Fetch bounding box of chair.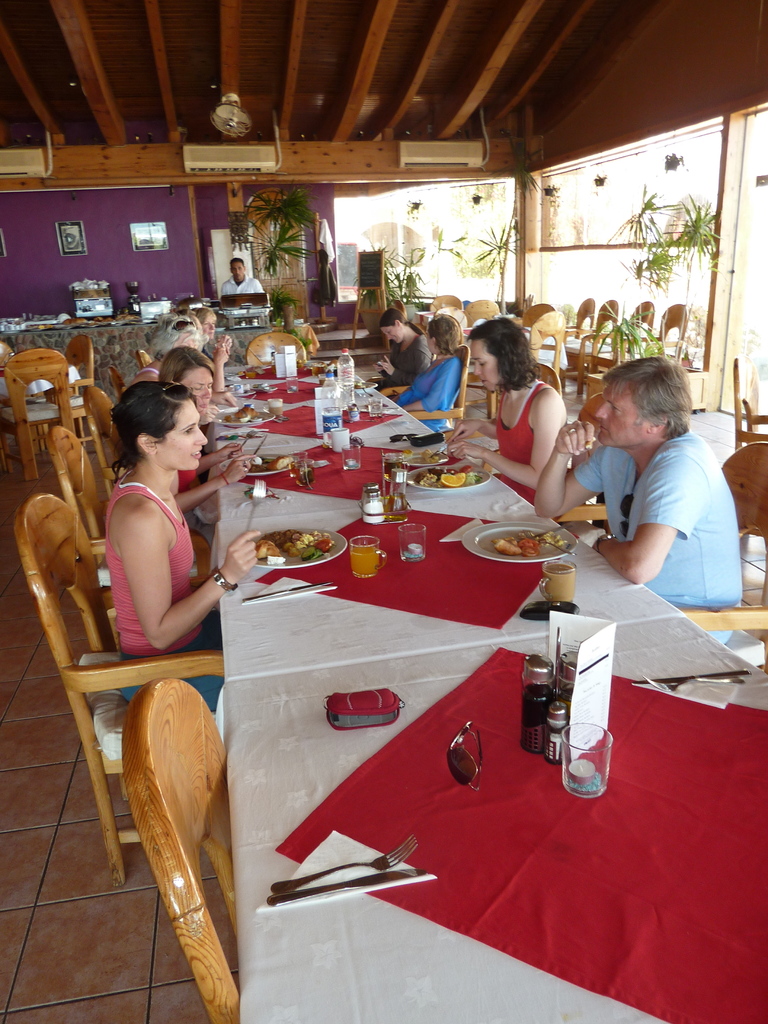
Bbox: {"left": 45, "top": 424, "right": 217, "bottom": 650}.
